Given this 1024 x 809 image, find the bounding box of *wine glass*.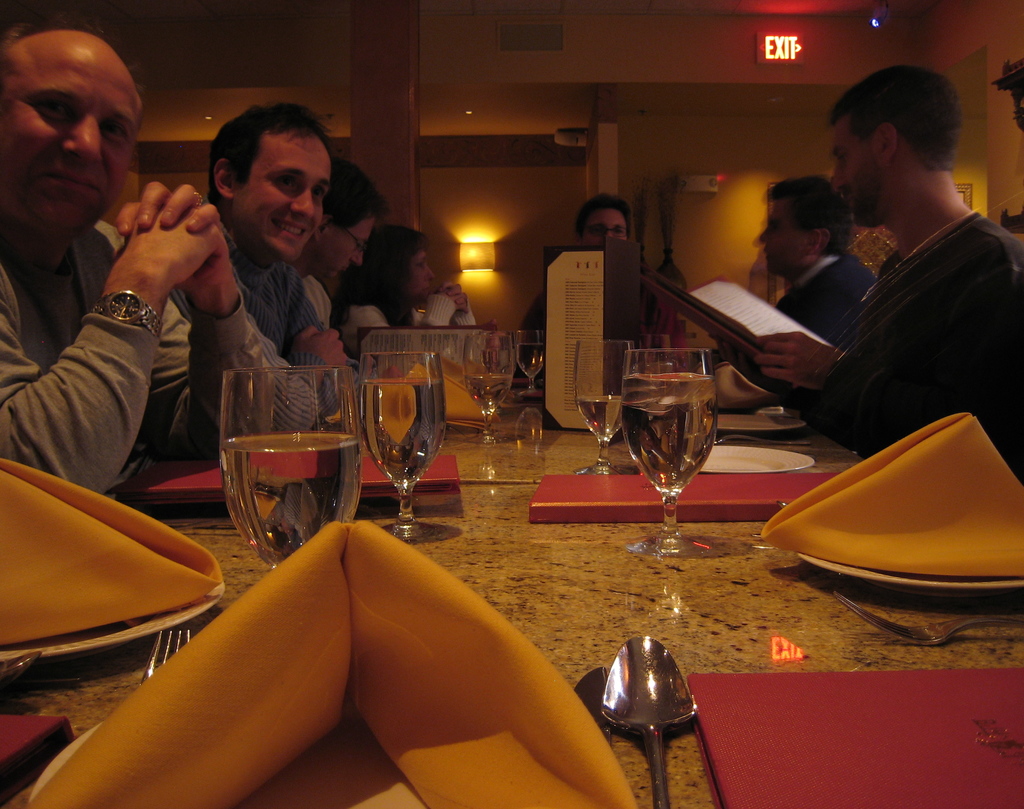
rect(576, 335, 635, 479).
